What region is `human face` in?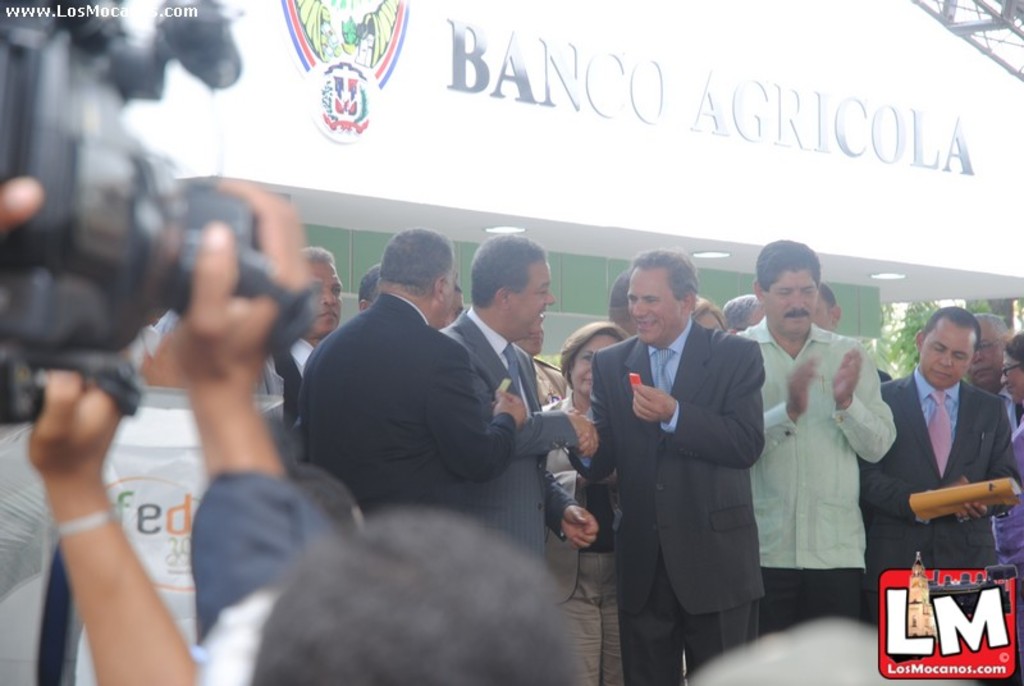
(963, 319, 1002, 388).
